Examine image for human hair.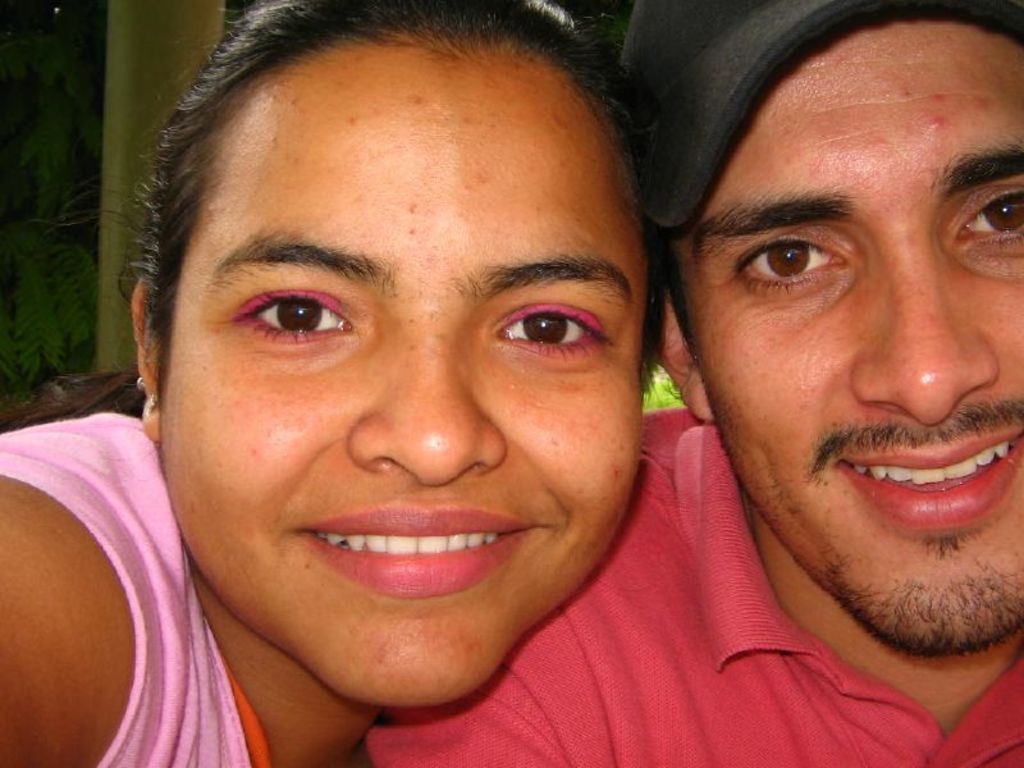
Examination result: (127,0,672,552).
